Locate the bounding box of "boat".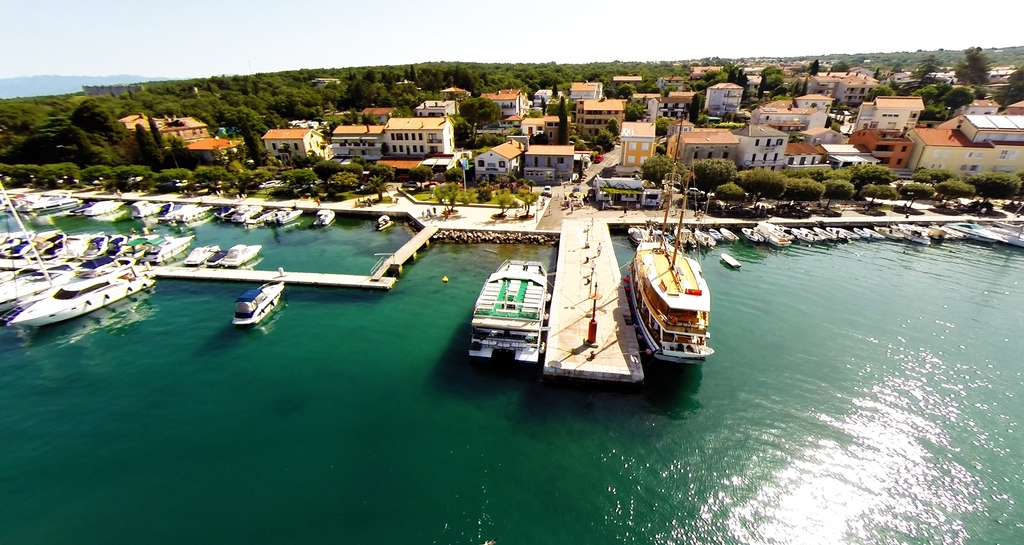
Bounding box: 902:219:932:249.
